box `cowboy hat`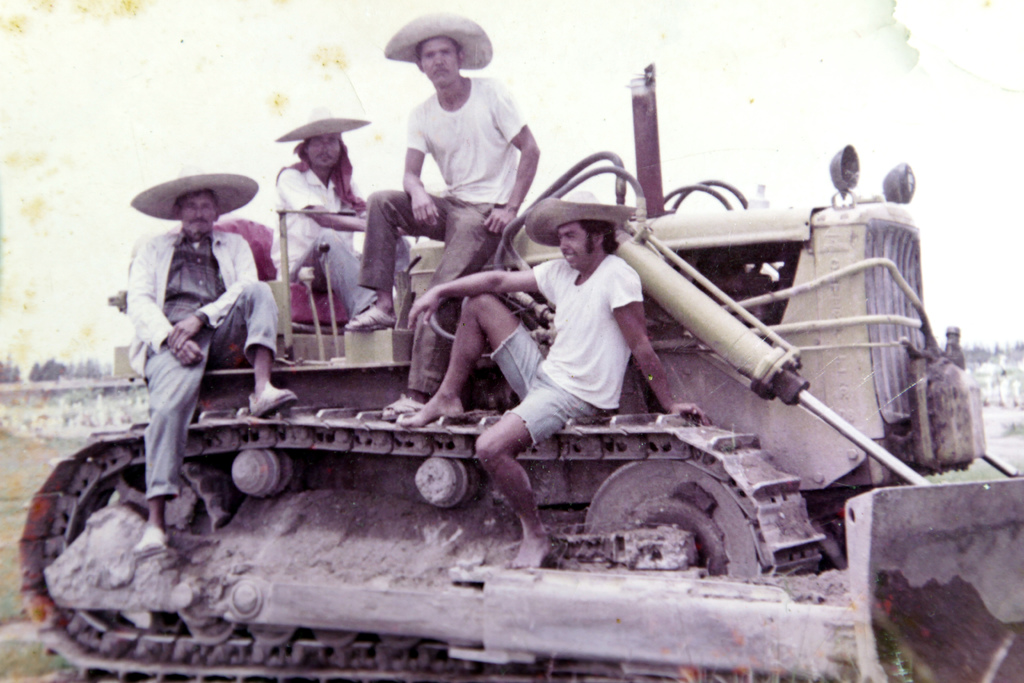
BBox(385, 4, 497, 78)
